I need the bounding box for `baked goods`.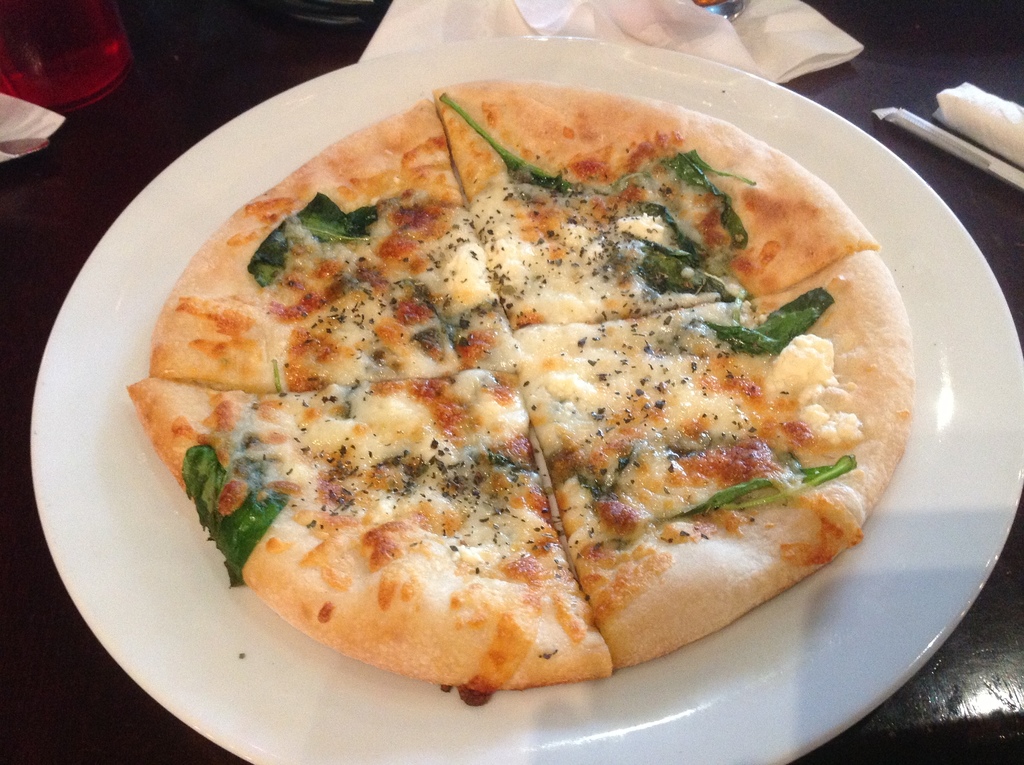
Here it is: x1=124 y1=371 x2=614 y2=691.
